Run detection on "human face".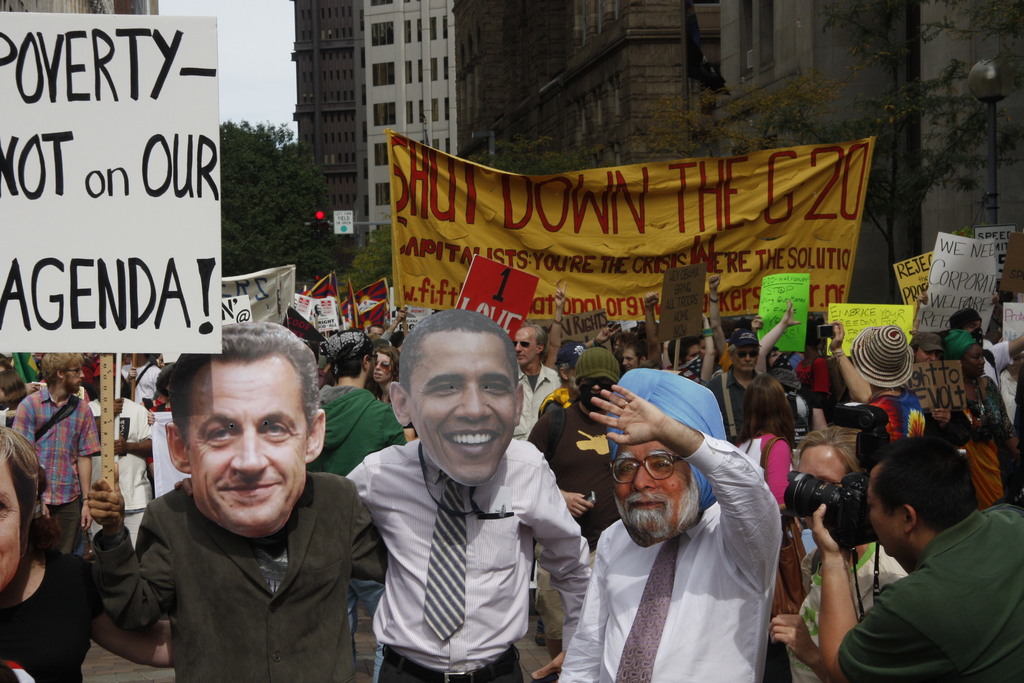
Result: (684, 344, 700, 362).
